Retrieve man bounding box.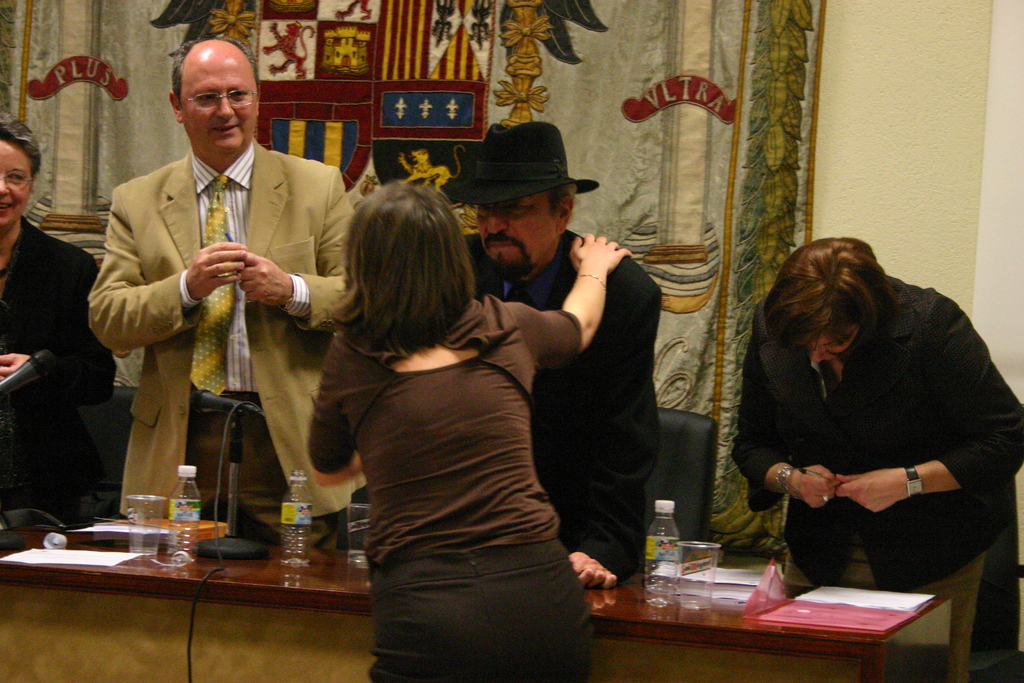
Bounding box: (left=438, top=124, right=661, bottom=586).
